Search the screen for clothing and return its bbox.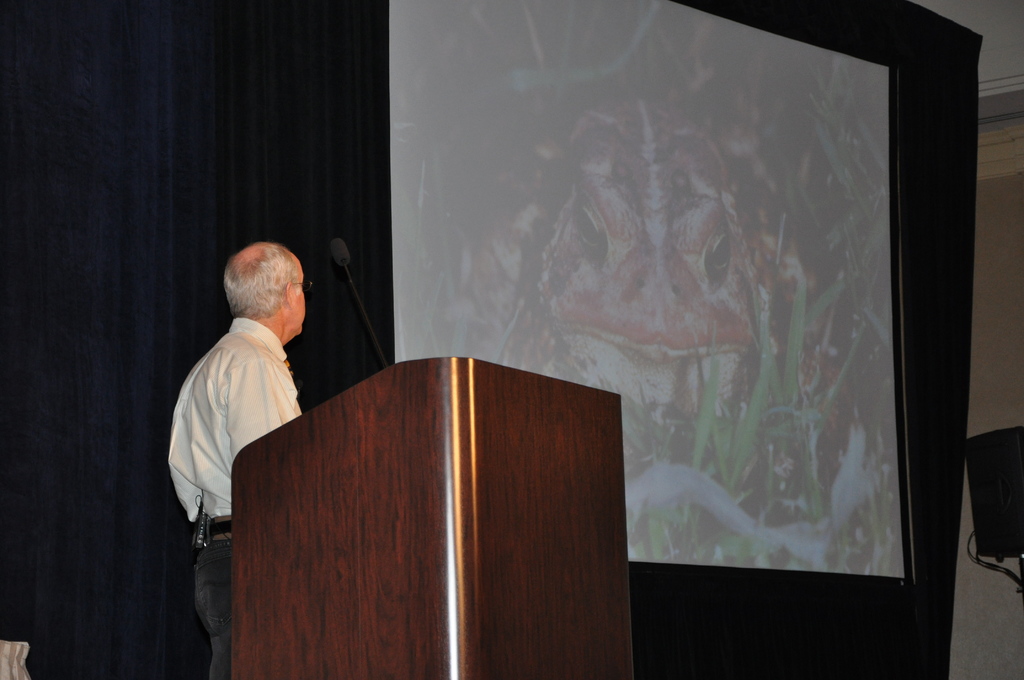
Found: left=177, top=273, right=351, bottom=533.
